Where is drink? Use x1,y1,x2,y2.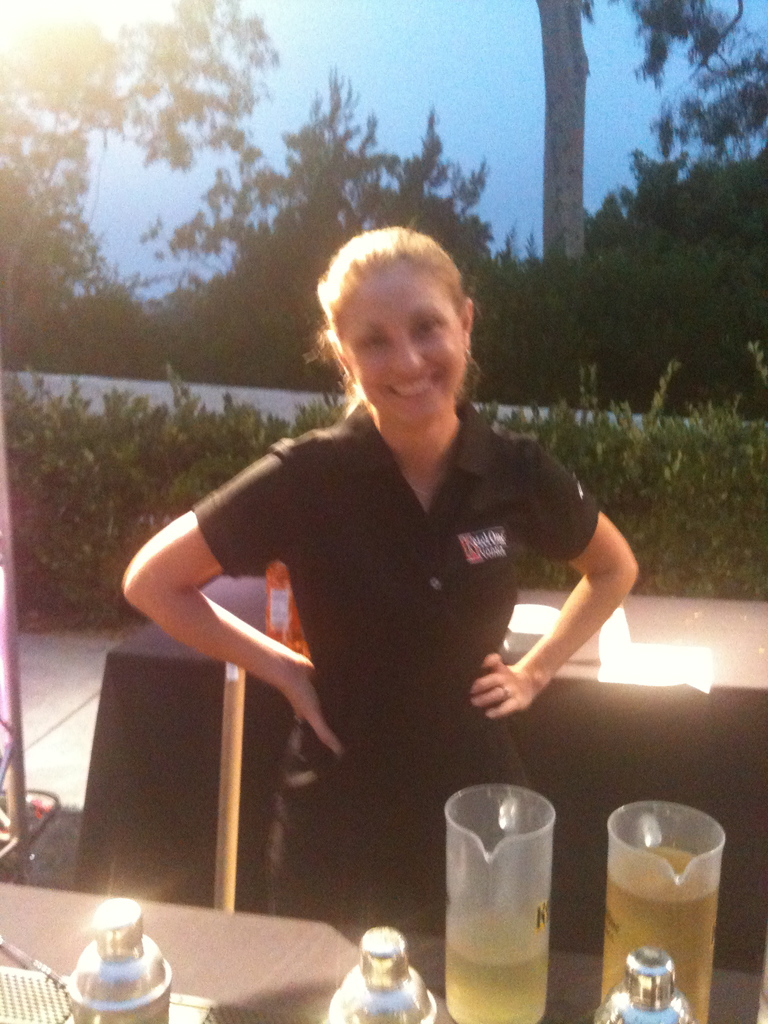
444,915,550,1023.
